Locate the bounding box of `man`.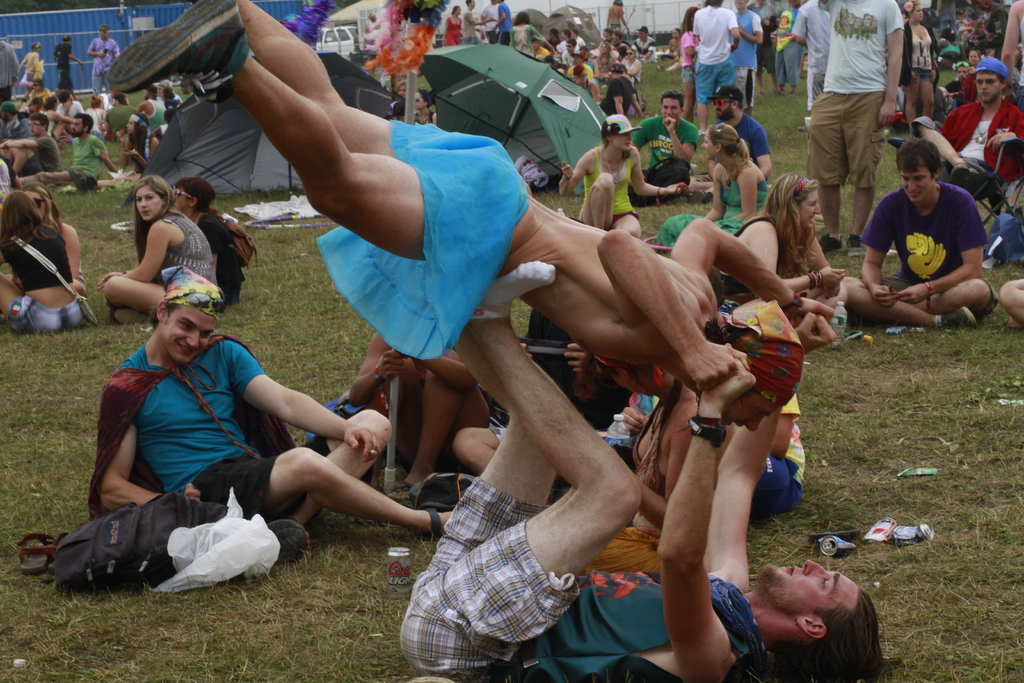
Bounding box: (0,35,19,106).
